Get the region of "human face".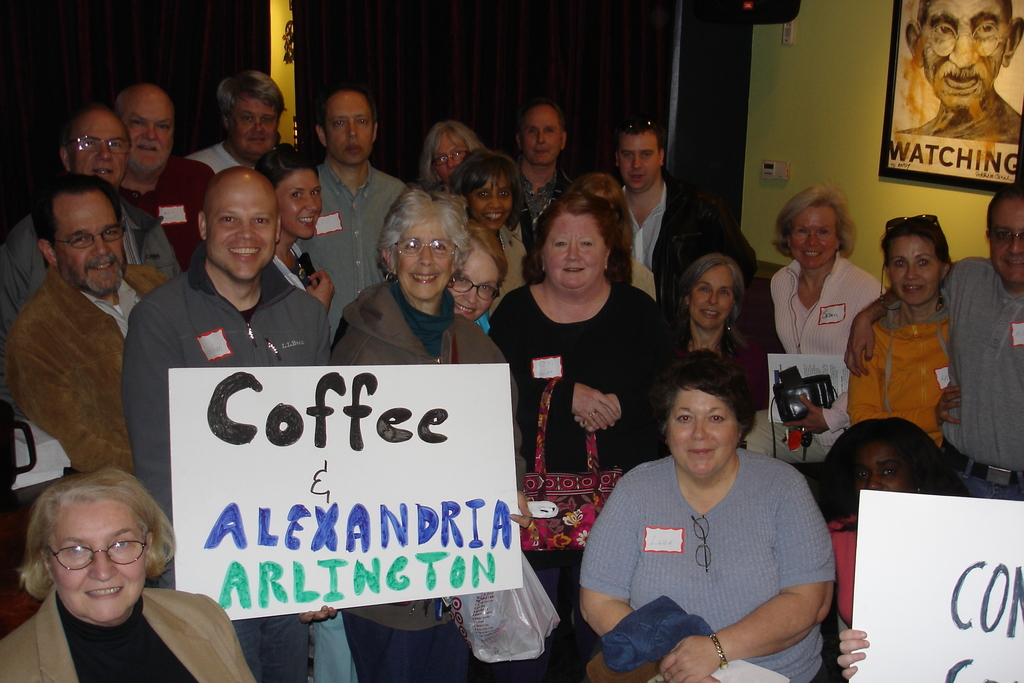
[x1=327, y1=99, x2=371, y2=158].
